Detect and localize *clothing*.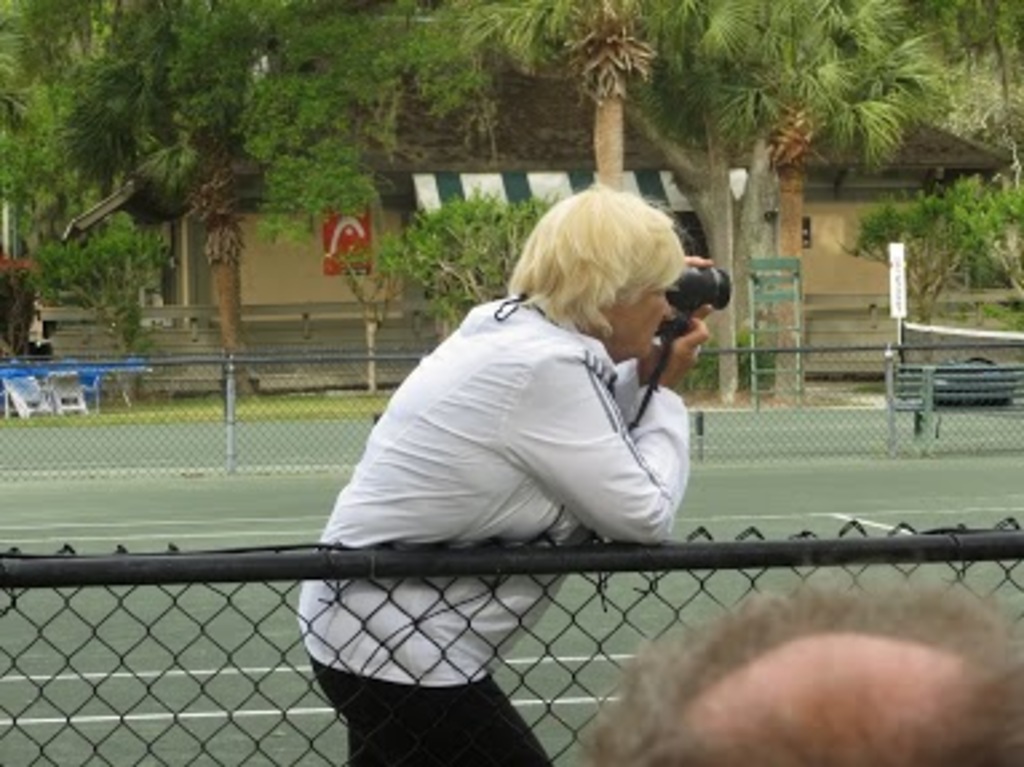
Localized at select_region(297, 281, 695, 764).
